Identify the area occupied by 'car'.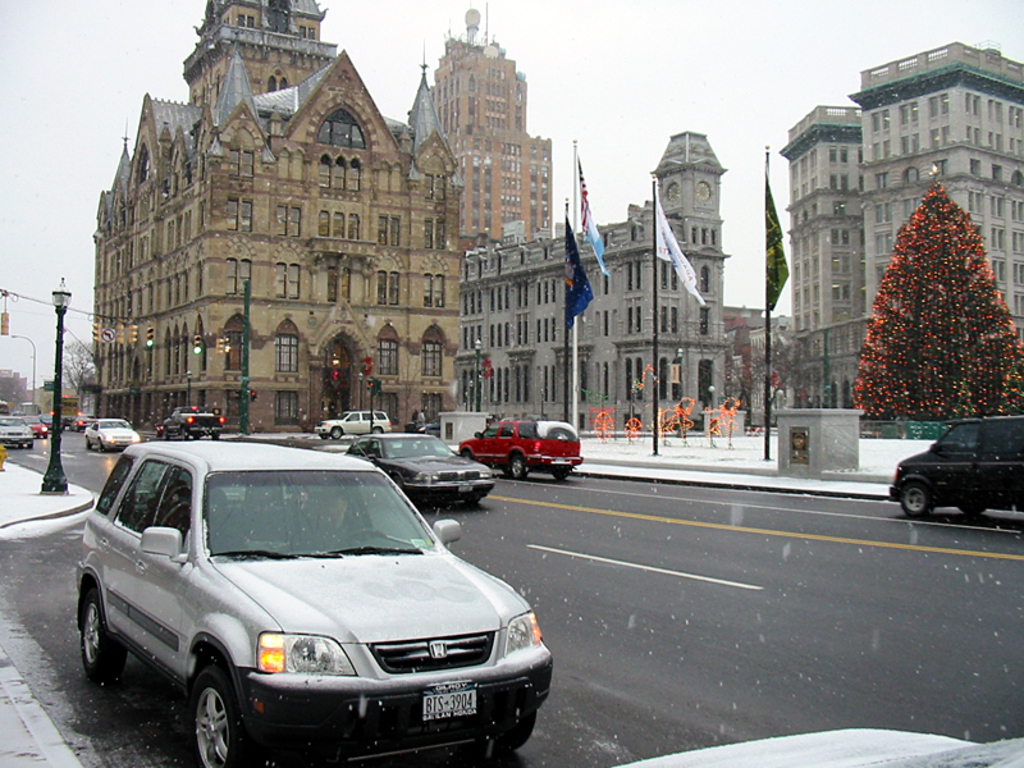
Area: detection(0, 413, 33, 449).
